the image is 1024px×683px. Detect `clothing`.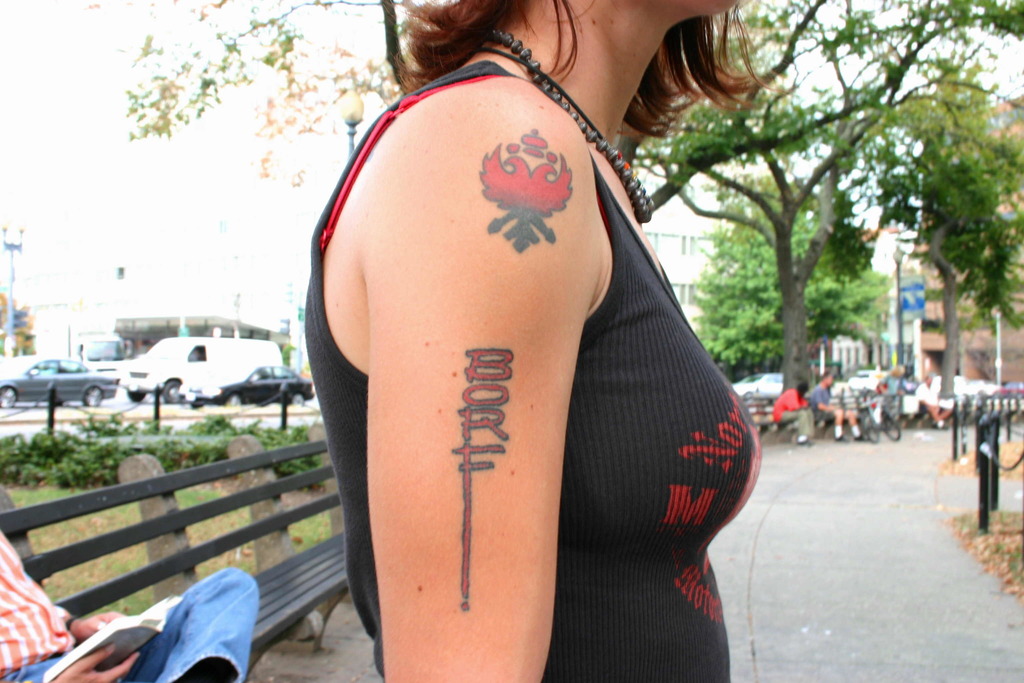
Detection: 0 529 259 682.
